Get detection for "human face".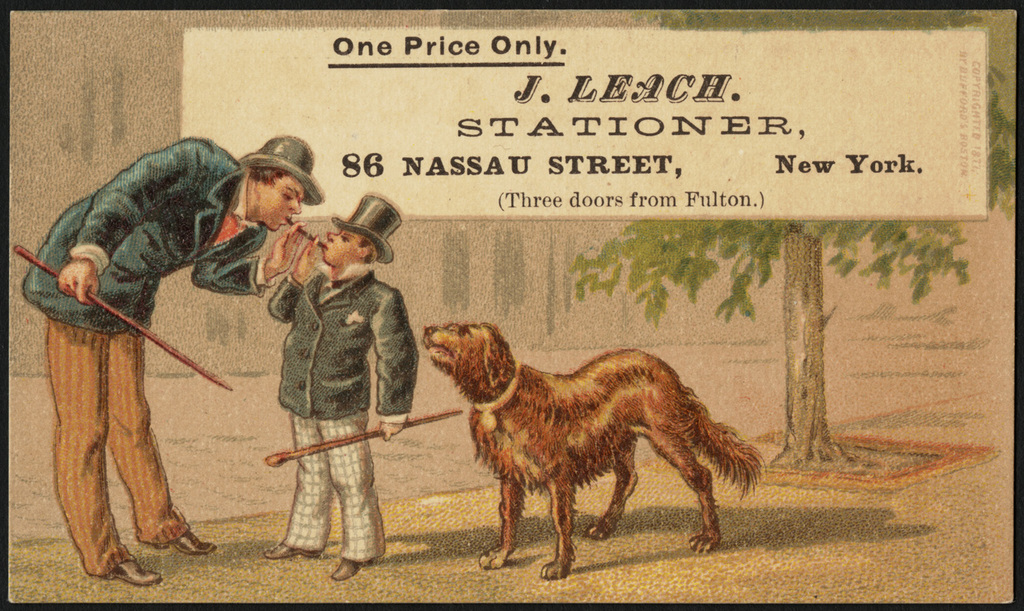
Detection: (259, 176, 309, 235).
